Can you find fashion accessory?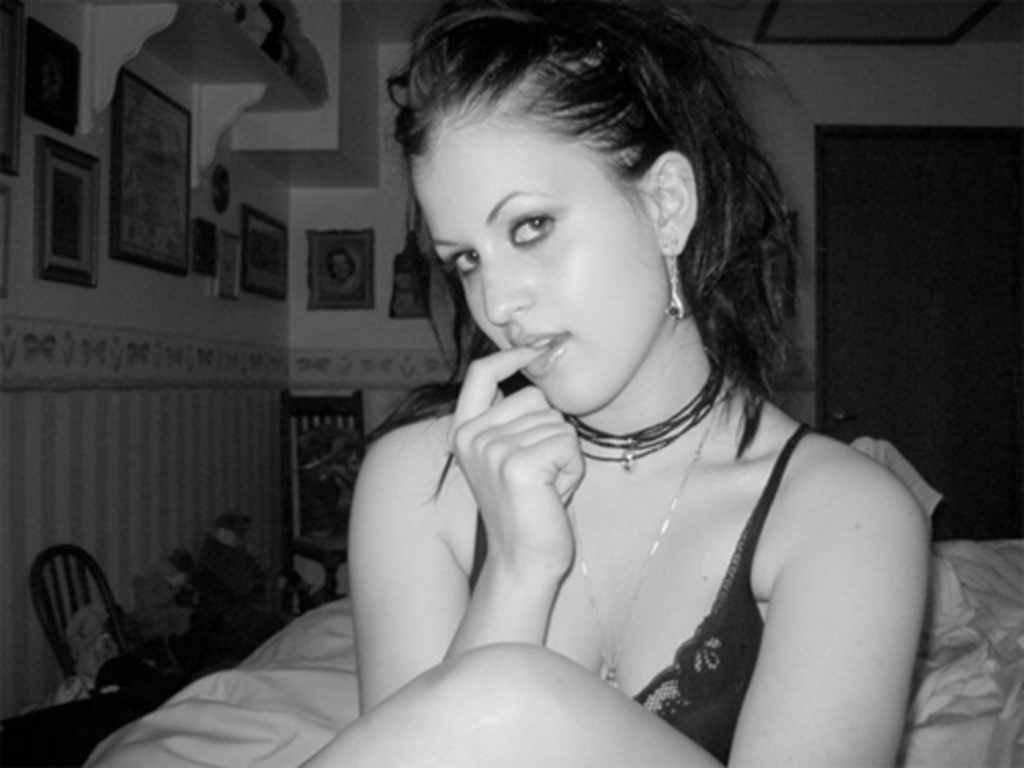
Yes, bounding box: 575/399/729/696.
